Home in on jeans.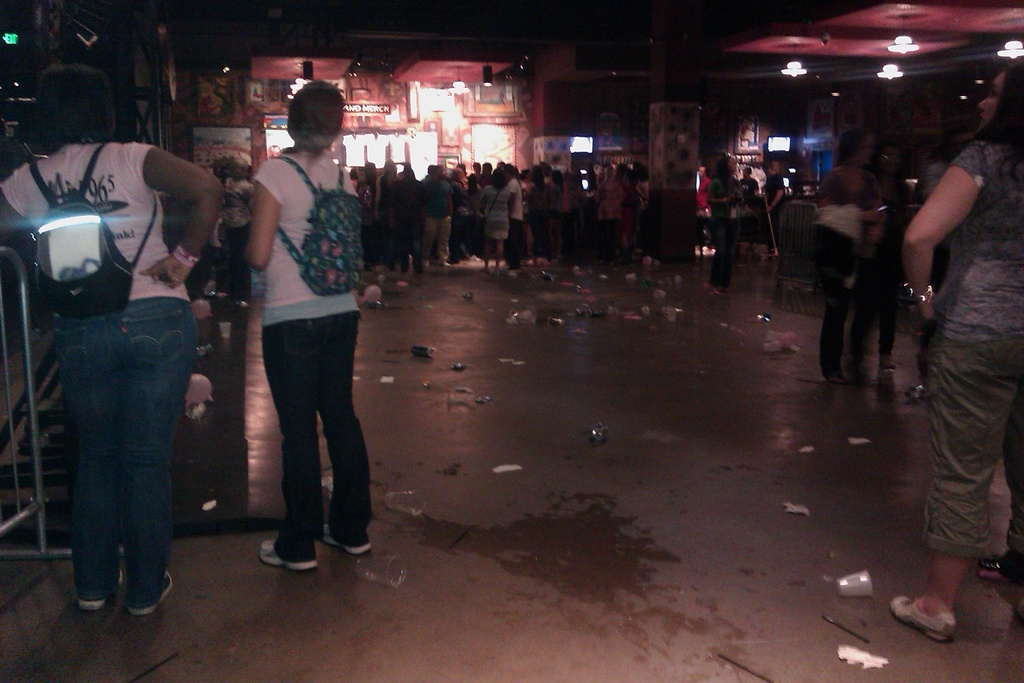
Homed in at region(40, 295, 197, 615).
